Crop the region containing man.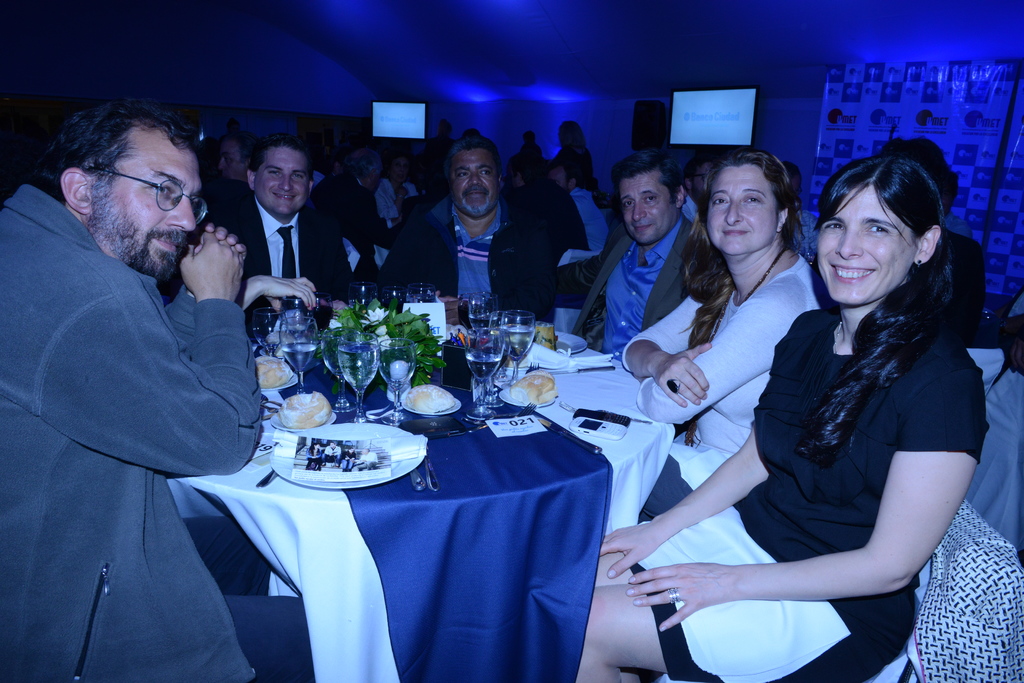
Crop region: Rect(687, 154, 716, 221).
